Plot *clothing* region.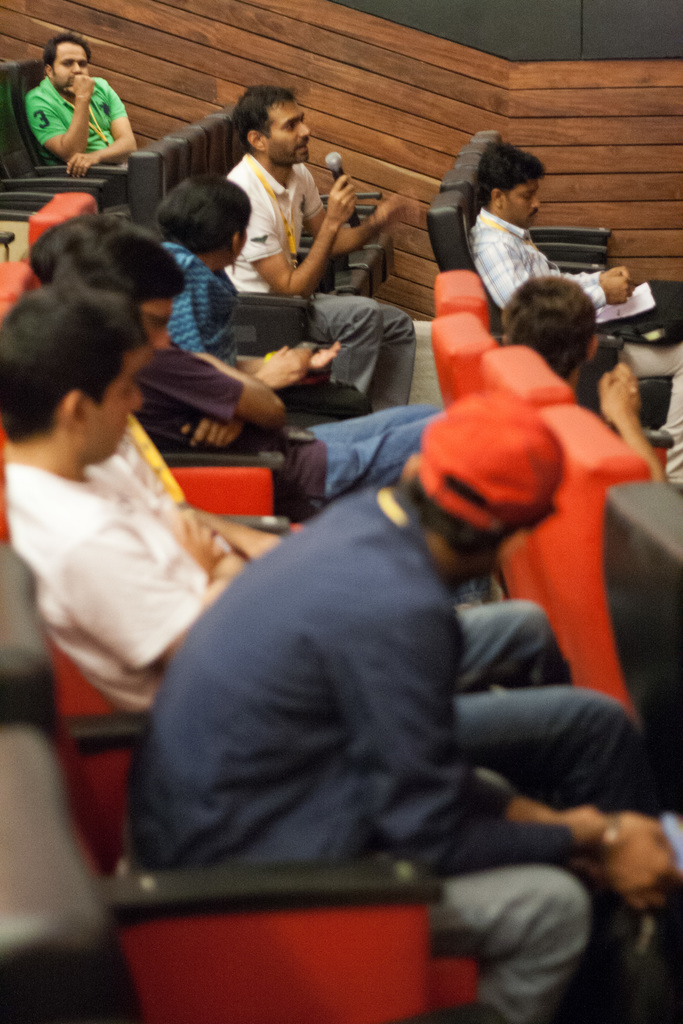
Plotted at [3,440,651,797].
